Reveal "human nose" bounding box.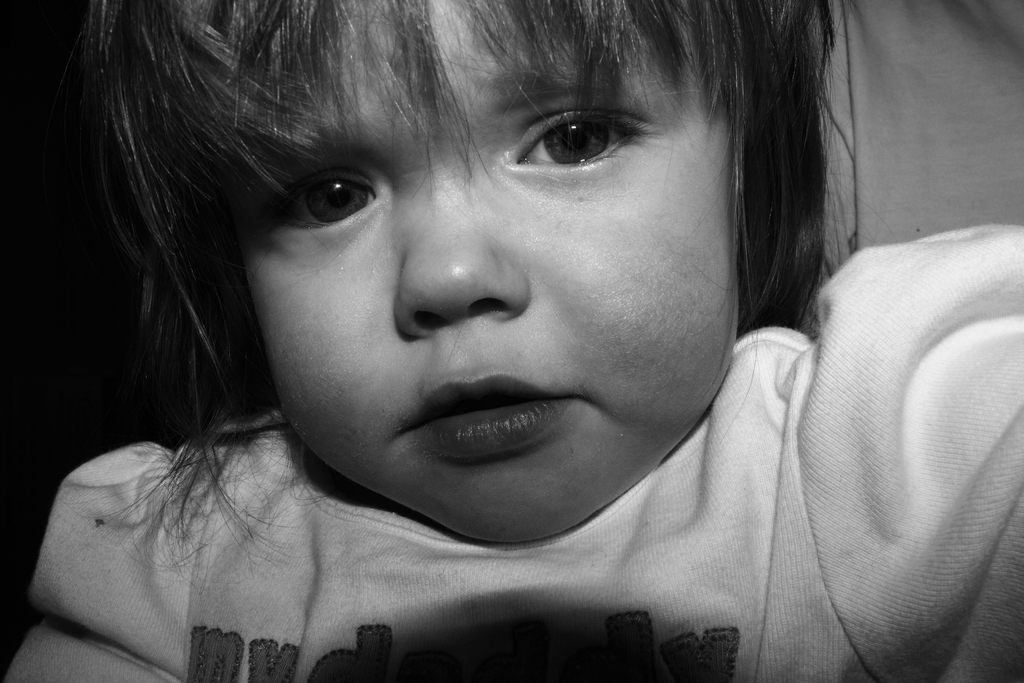
Revealed: 399:177:530:342.
